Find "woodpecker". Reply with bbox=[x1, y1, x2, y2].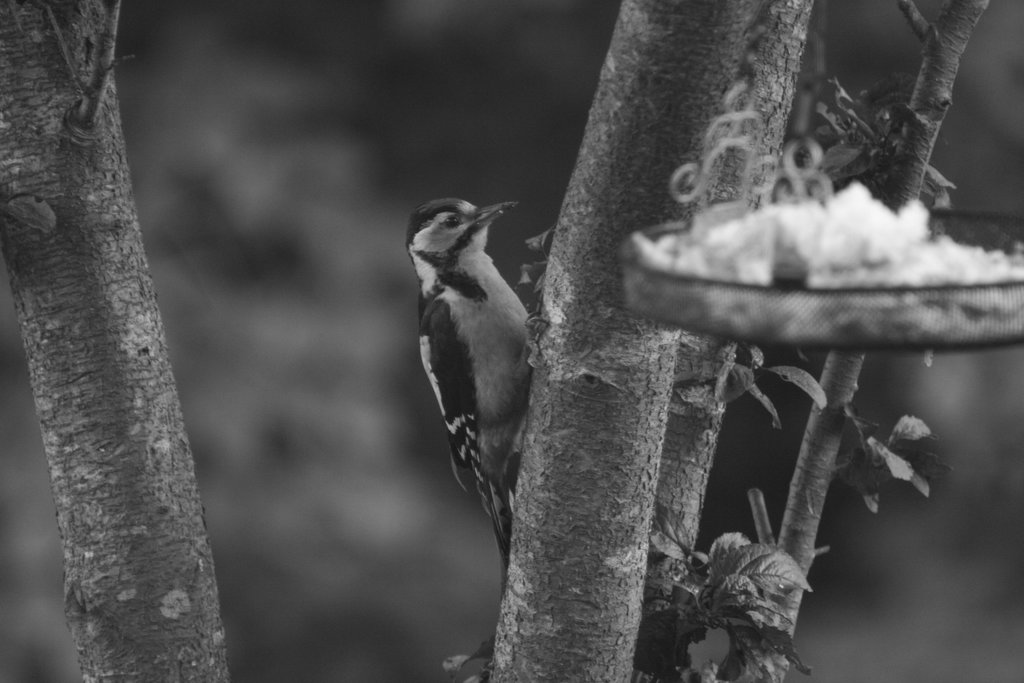
bbox=[396, 186, 521, 555].
